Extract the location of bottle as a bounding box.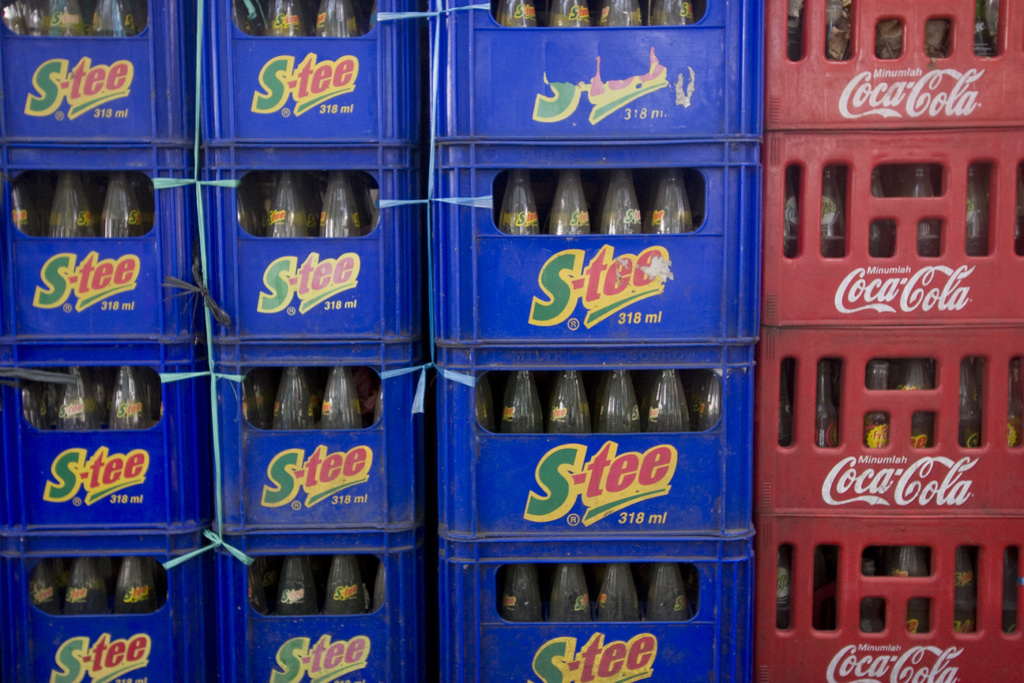
[x1=276, y1=557, x2=316, y2=618].
